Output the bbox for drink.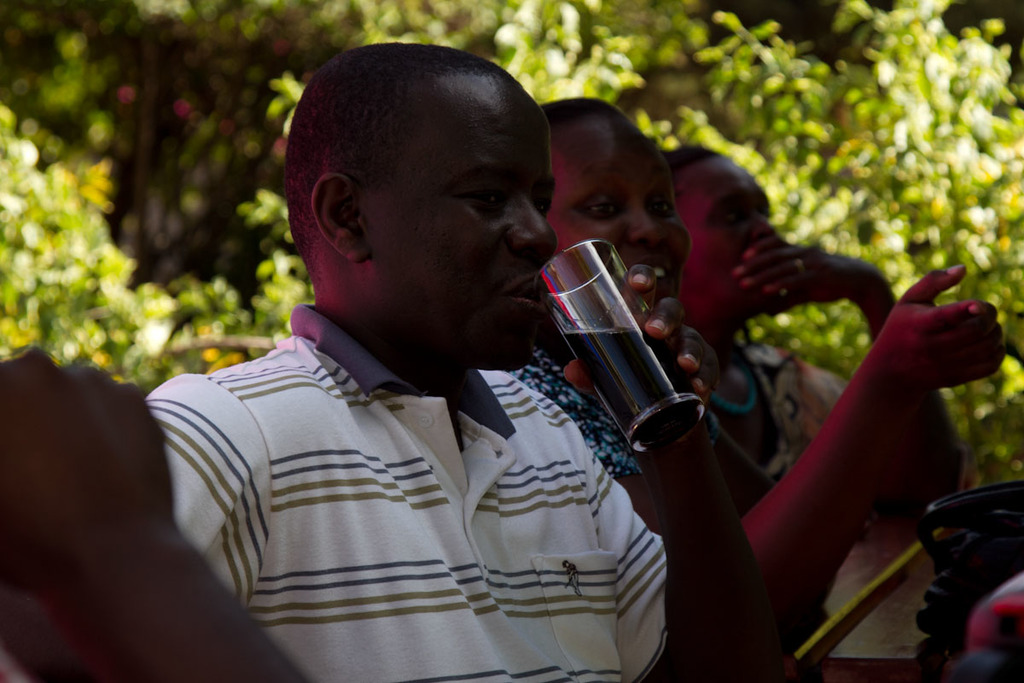
(left=536, top=242, right=687, bottom=470).
